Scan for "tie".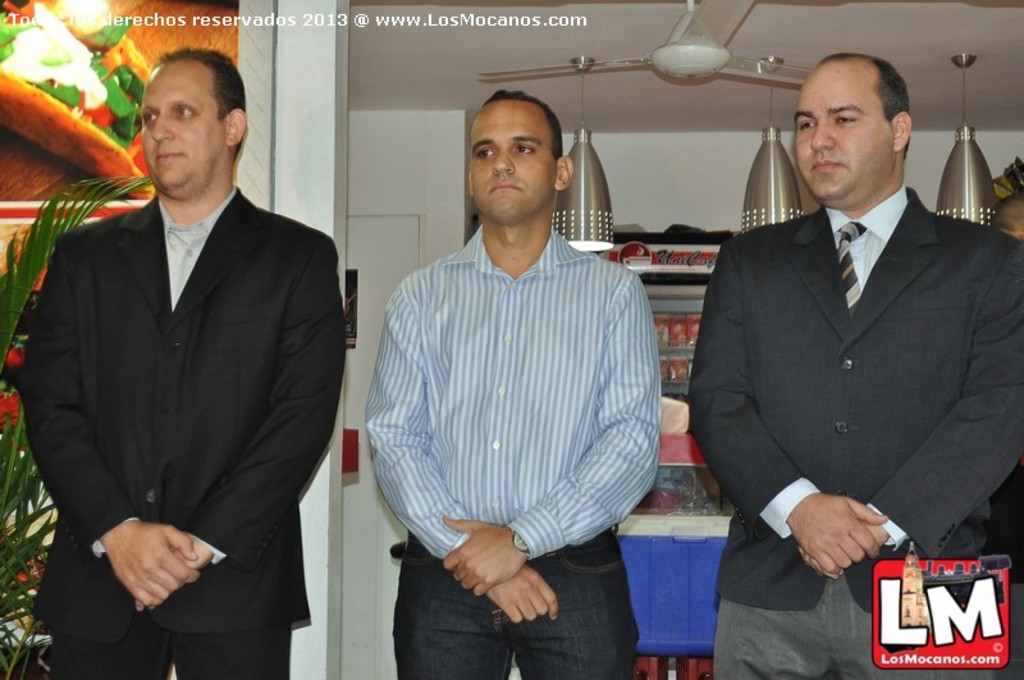
Scan result: Rect(836, 224, 870, 318).
